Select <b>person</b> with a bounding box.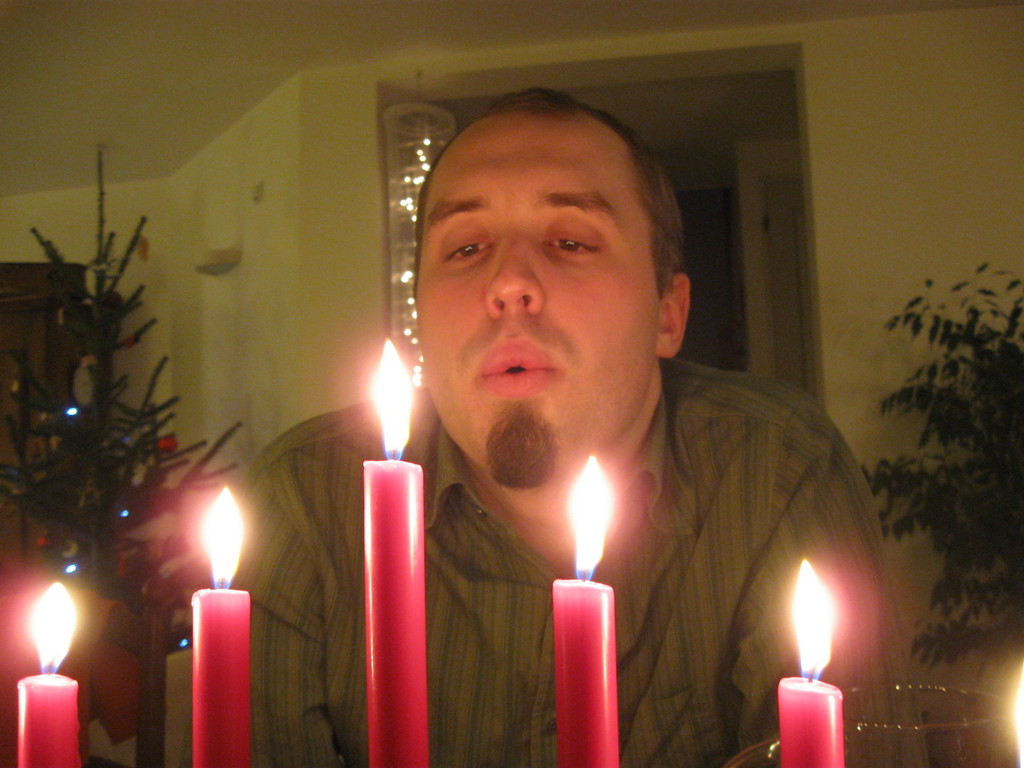
box(205, 79, 927, 767).
